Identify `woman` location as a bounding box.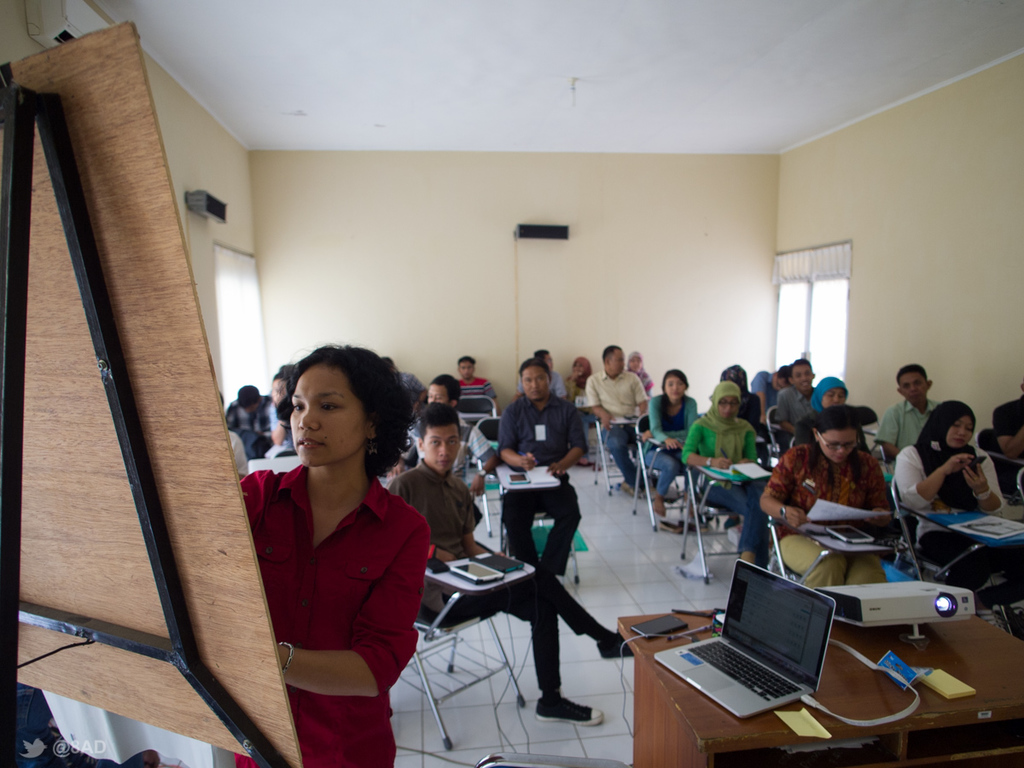
682,381,772,568.
